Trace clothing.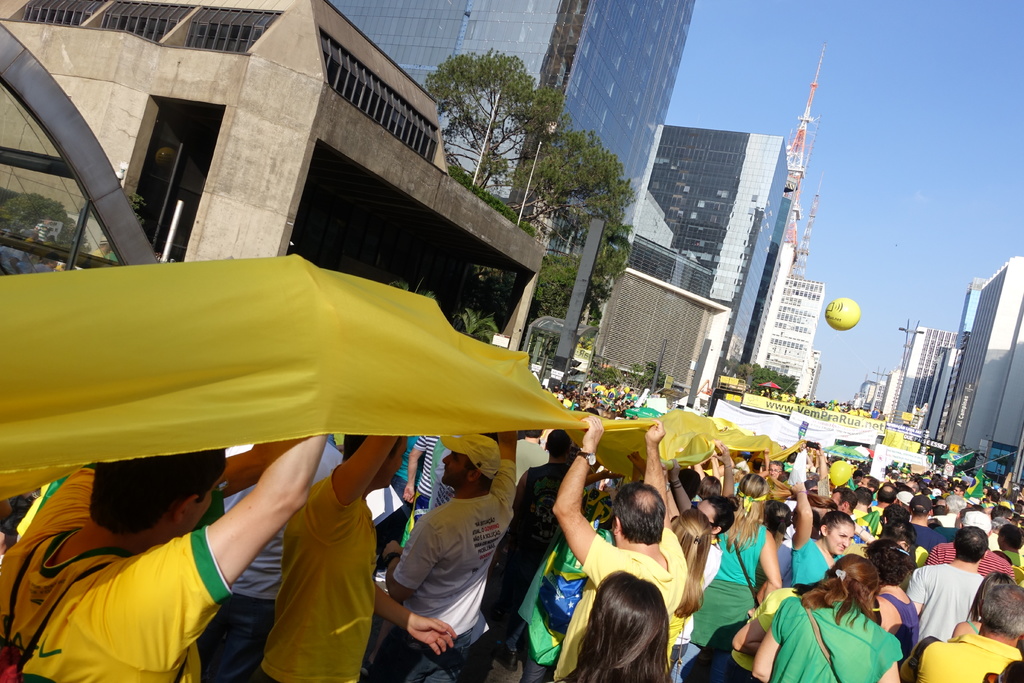
Traced to x1=378, y1=454, x2=511, y2=666.
